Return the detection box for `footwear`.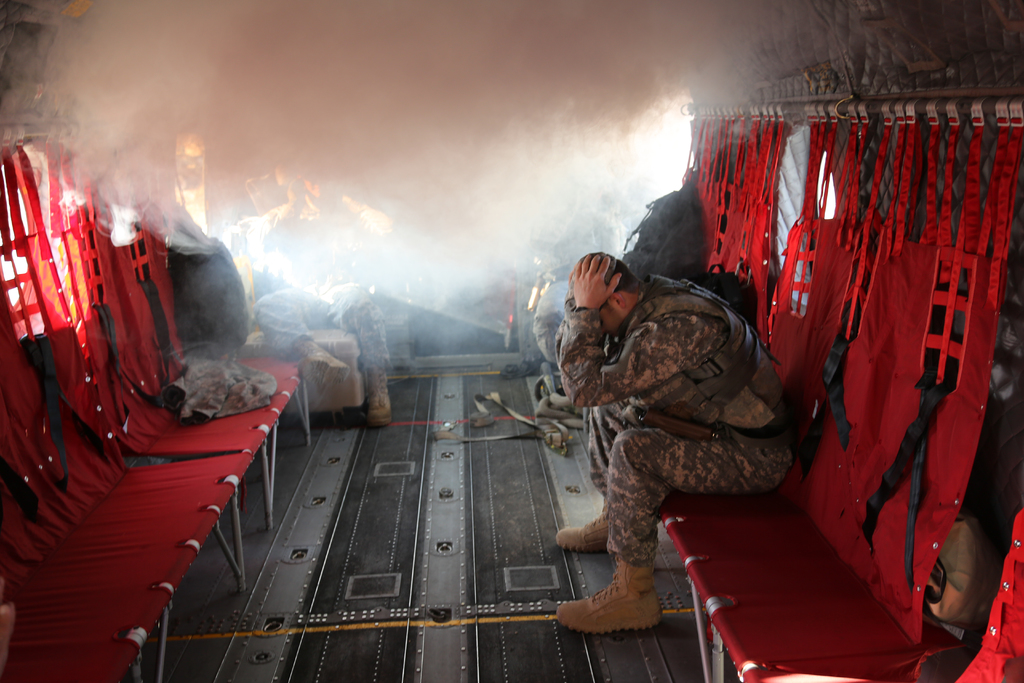
BBox(361, 363, 399, 427).
